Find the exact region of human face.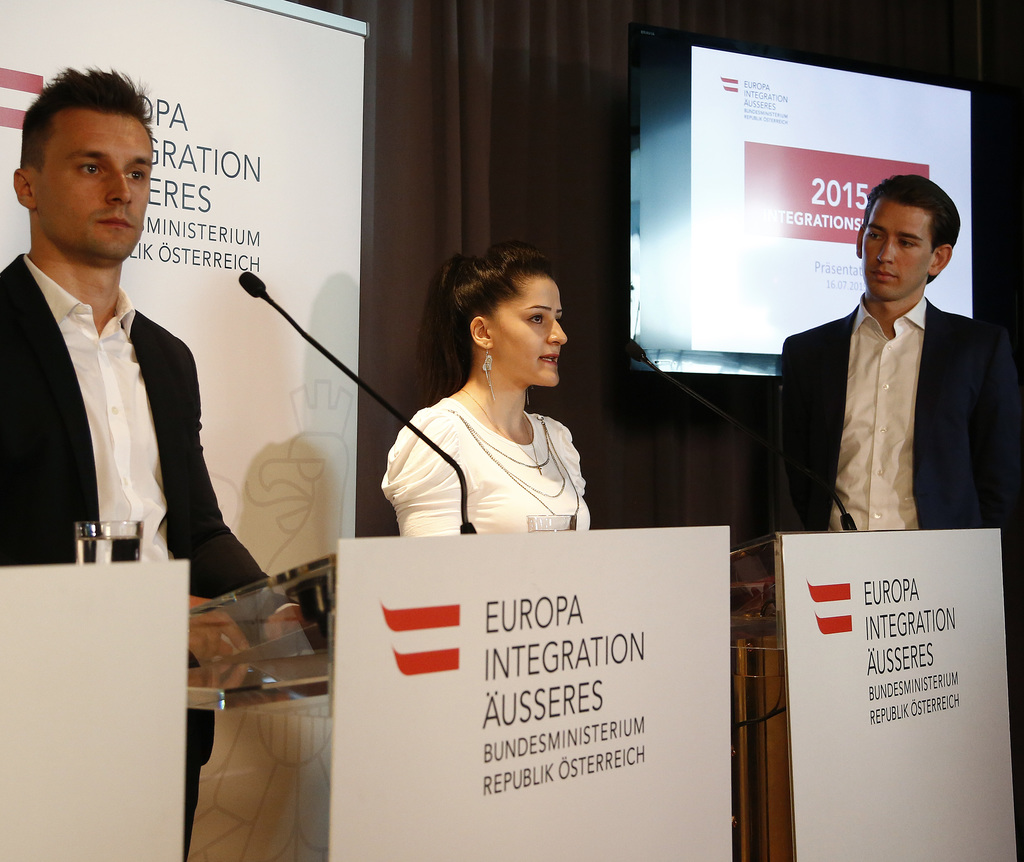
Exact region: {"left": 861, "top": 199, "right": 933, "bottom": 297}.
